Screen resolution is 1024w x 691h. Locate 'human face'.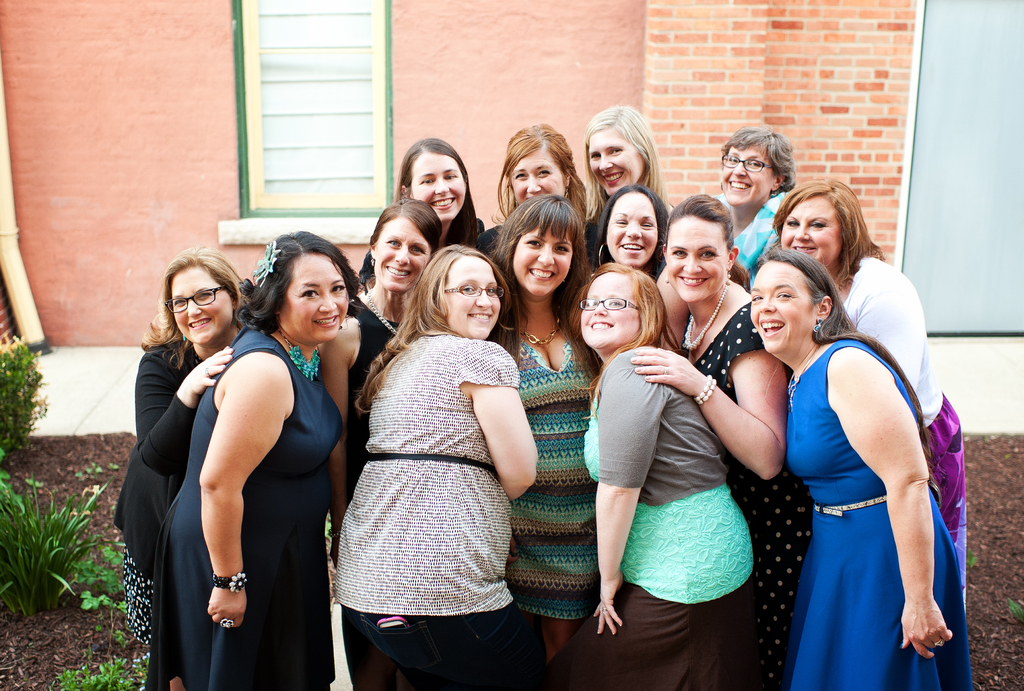
box=[754, 265, 817, 345].
